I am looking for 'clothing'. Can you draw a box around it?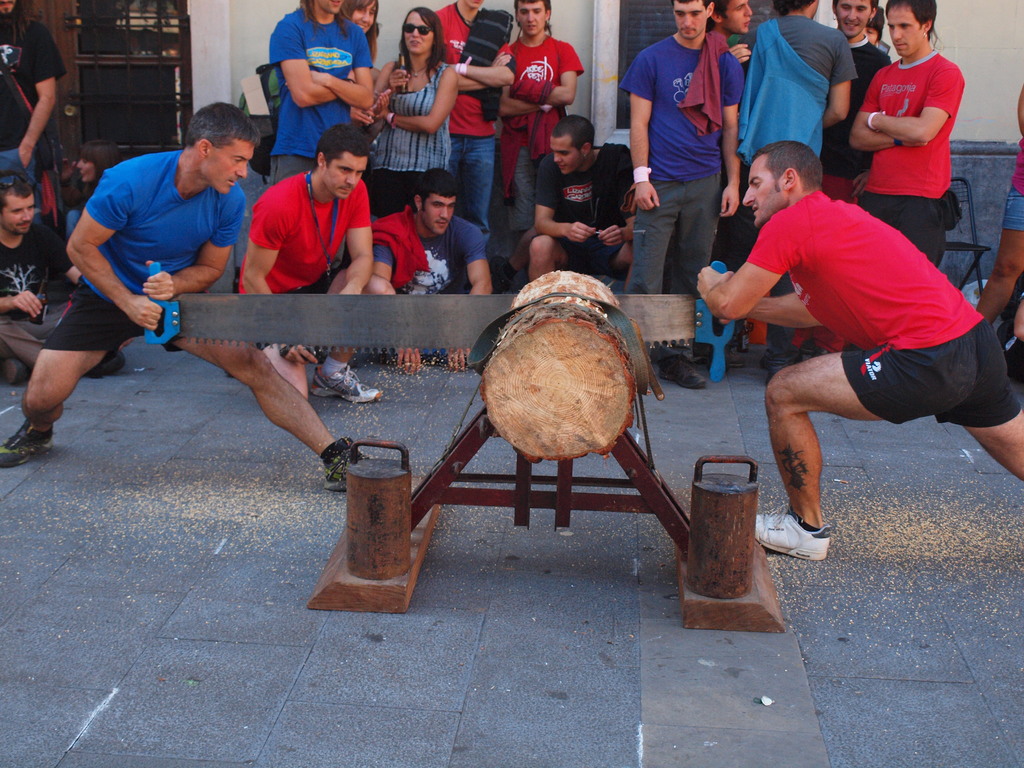
Sure, the bounding box is <box>232,165,376,357</box>.
